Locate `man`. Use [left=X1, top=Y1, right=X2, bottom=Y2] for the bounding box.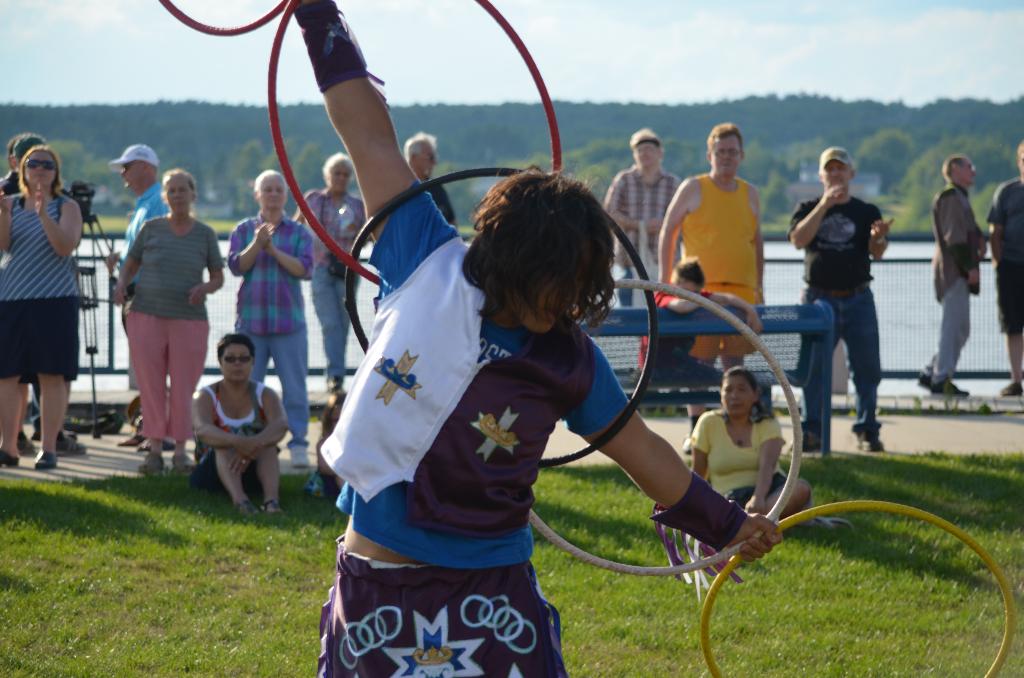
[left=657, top=118, right=770, bottom=446].
